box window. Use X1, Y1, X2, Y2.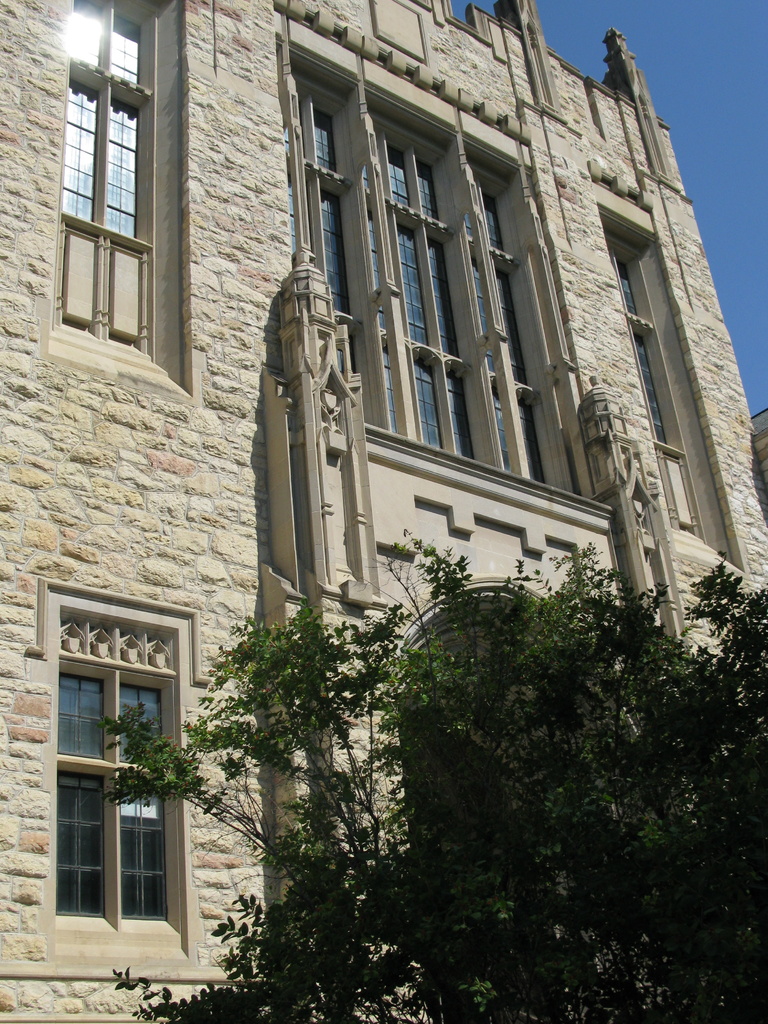
38, 0, 195, 399.
